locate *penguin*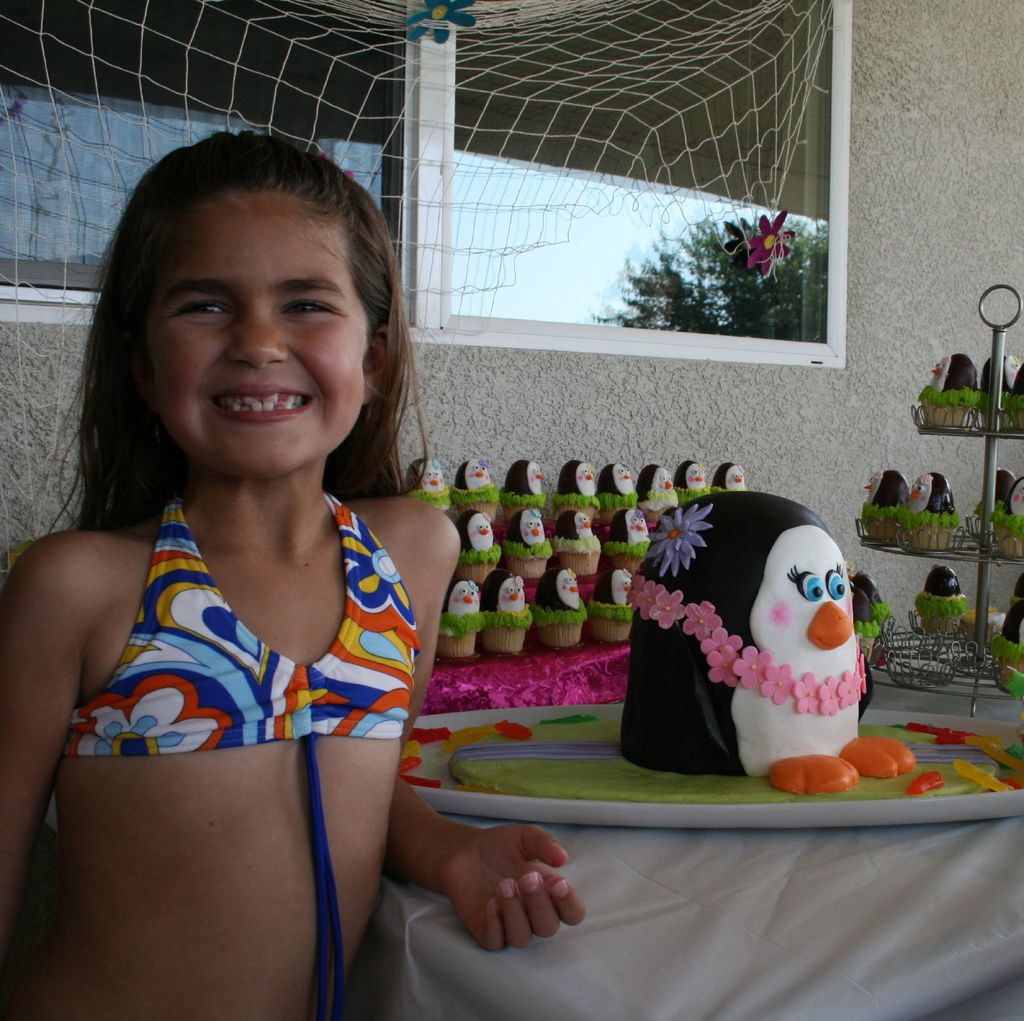
Rect(925, 353, 976, 391)
